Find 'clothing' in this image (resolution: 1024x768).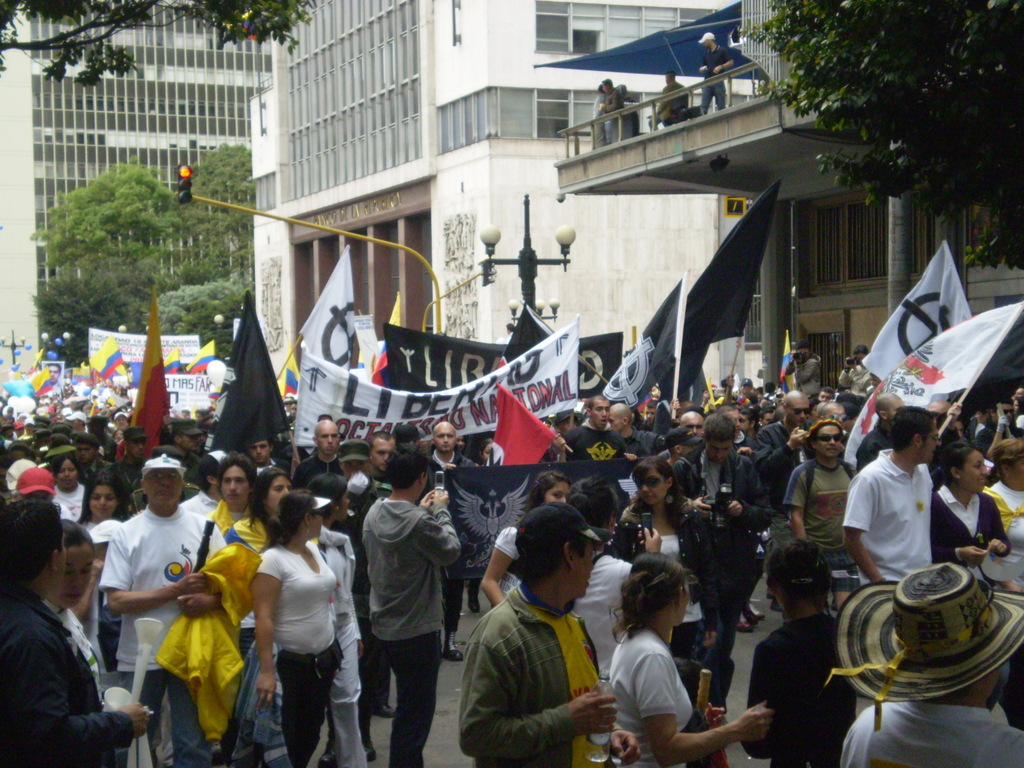
left=682, top=451, right=781, bottom=665.
